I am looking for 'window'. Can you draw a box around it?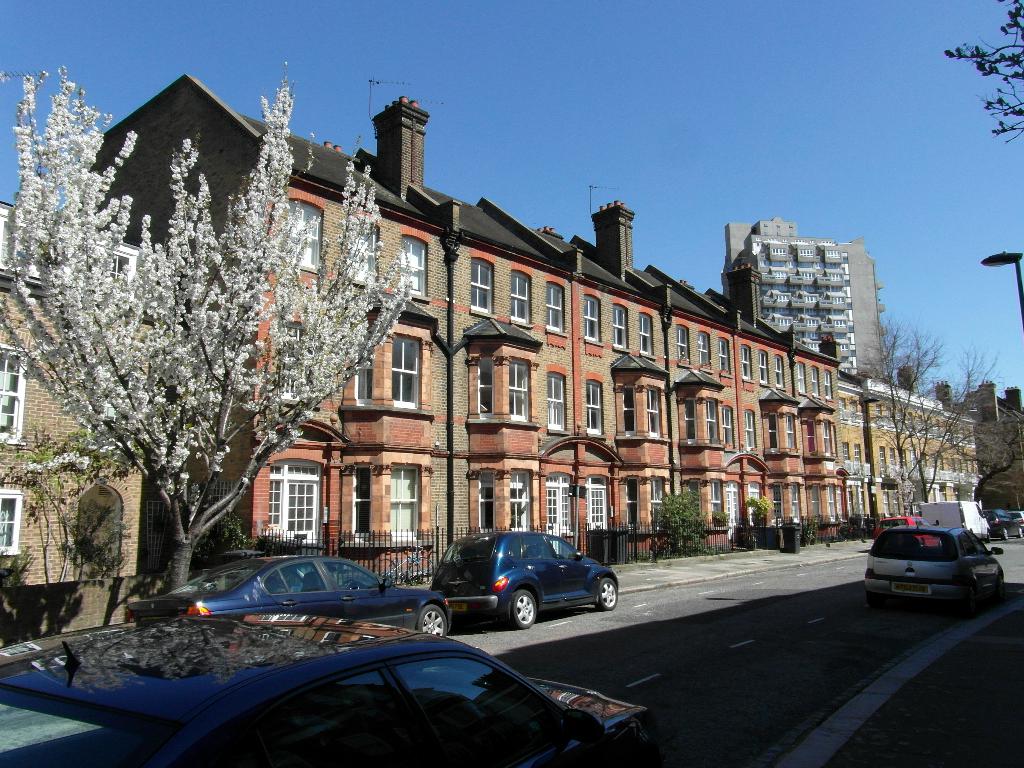
Sure, the bounding box is (351, 468, 372, 534).
